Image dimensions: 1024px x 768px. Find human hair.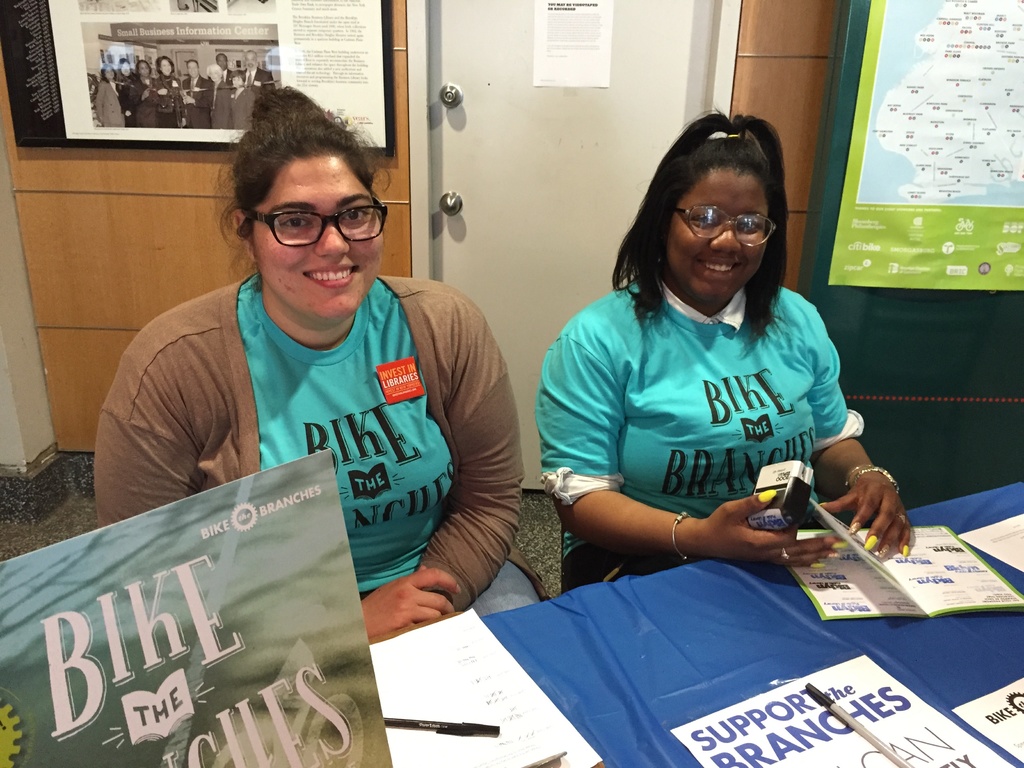
rect(101, 67, 117, 83).
